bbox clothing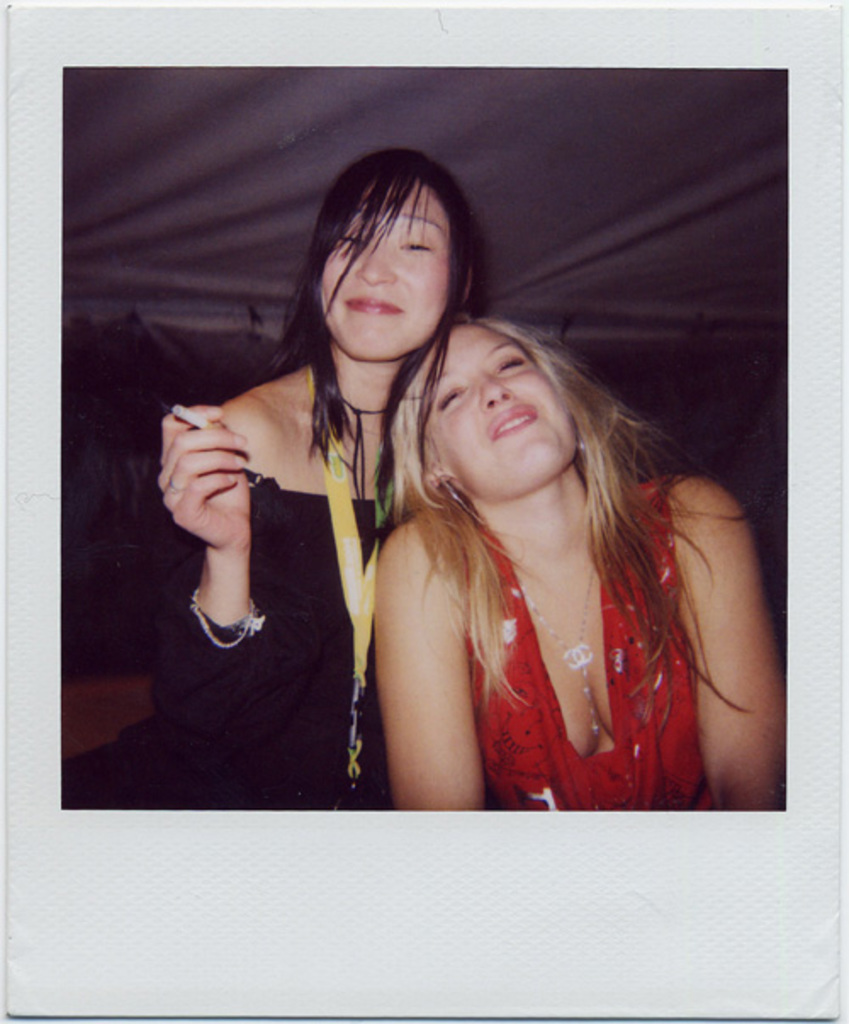
x1=452, y1=486, x2=723, y2=812
